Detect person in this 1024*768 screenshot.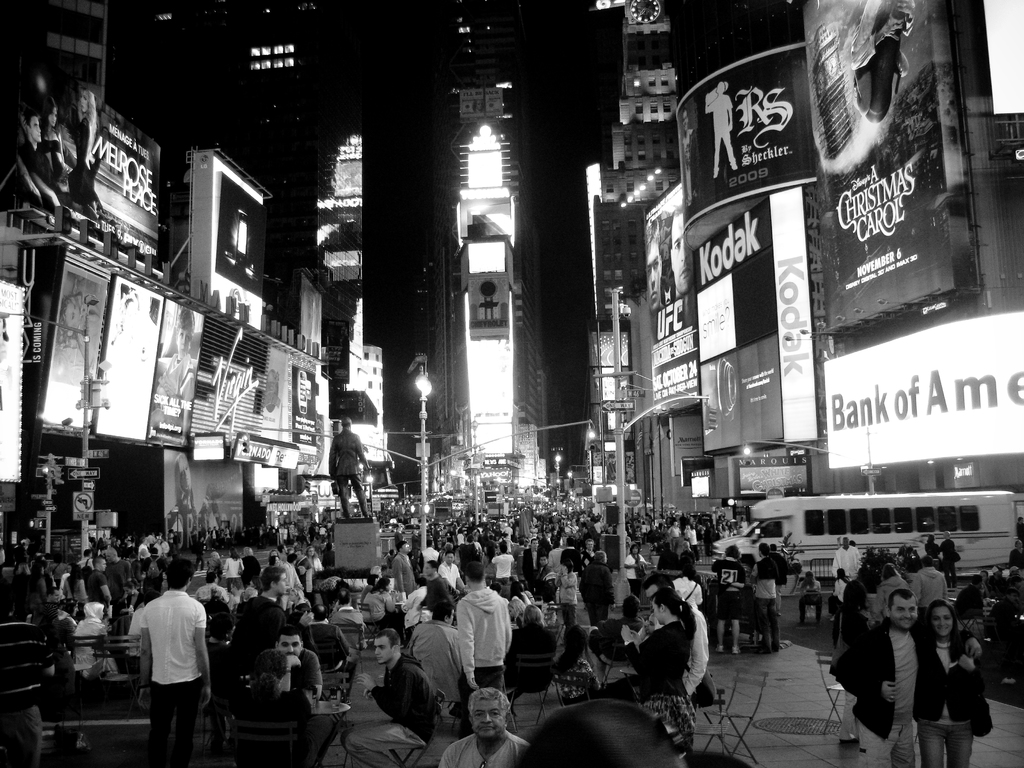
Detection: [x1=438, y1=683, x2=527, y2=767].
